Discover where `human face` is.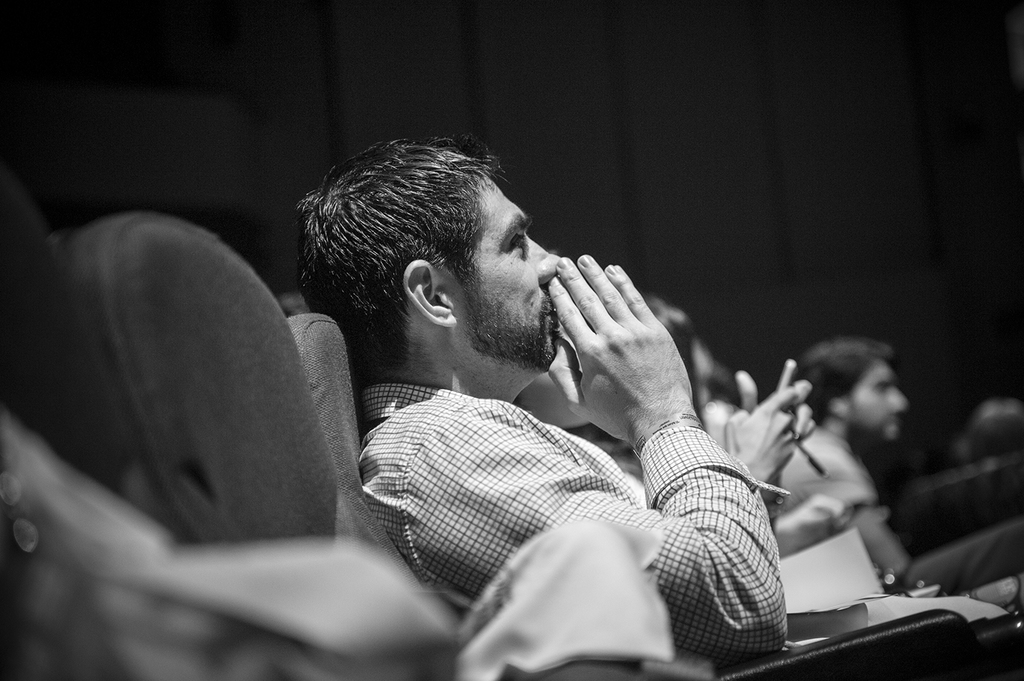
Discovered at <region>851, 365, 909, 440</region>.
